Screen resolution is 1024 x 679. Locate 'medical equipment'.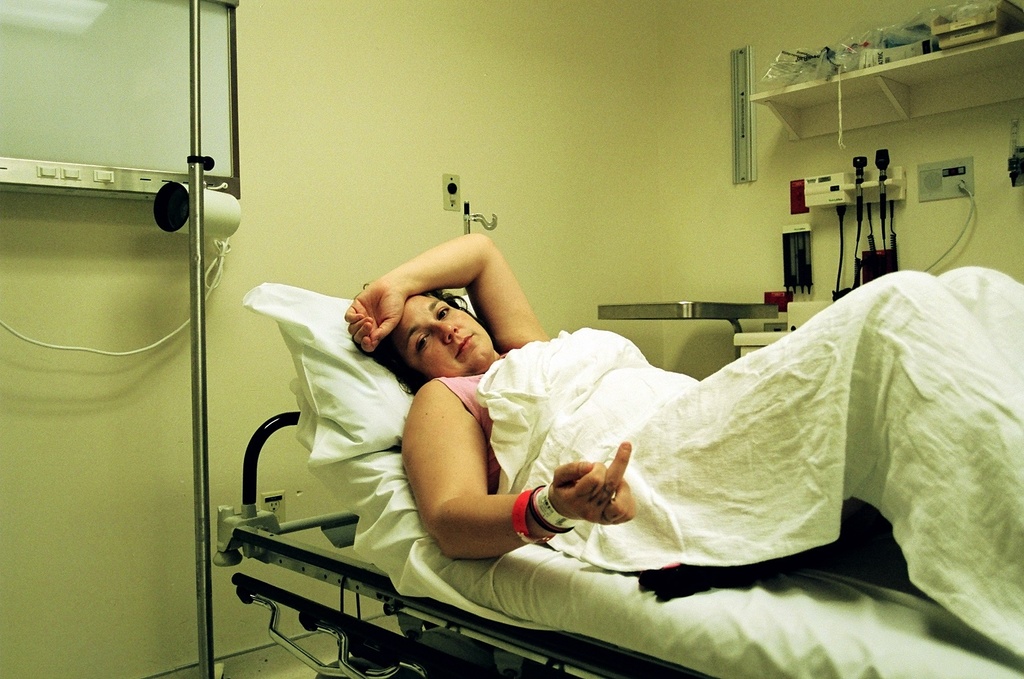
crop(220, 410, 1023, 678).
